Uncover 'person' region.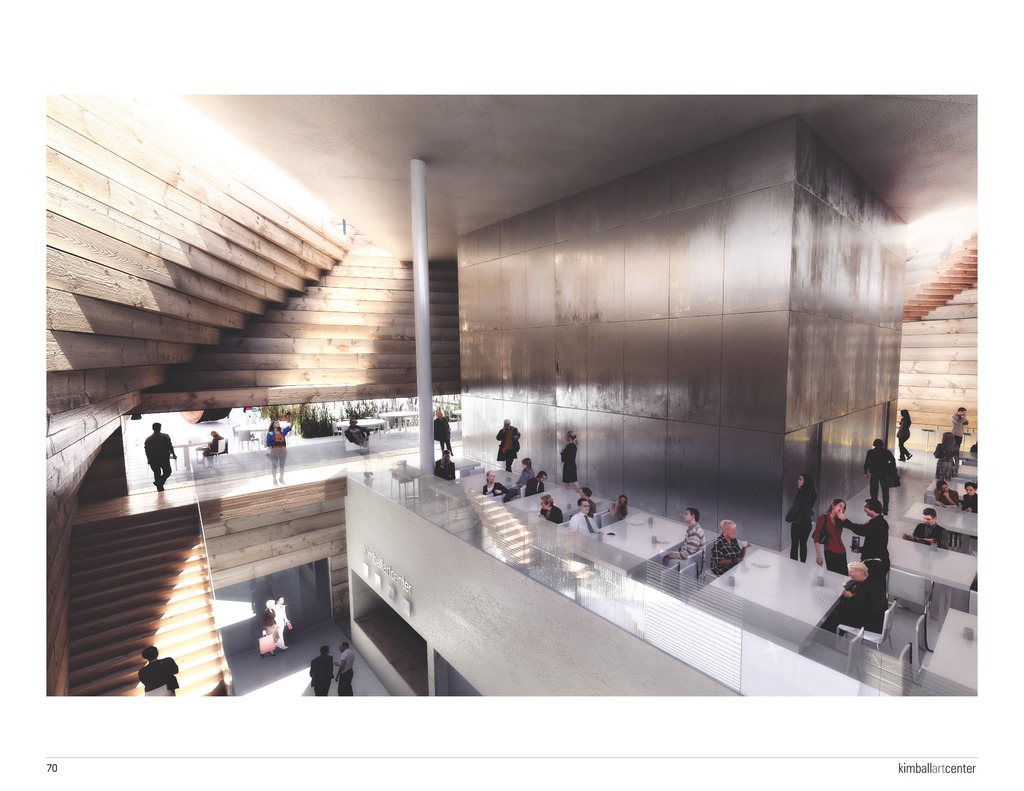
Uncovered: {"x1": 609, "y1": 495, "x2": 627, "y2": 520}.
